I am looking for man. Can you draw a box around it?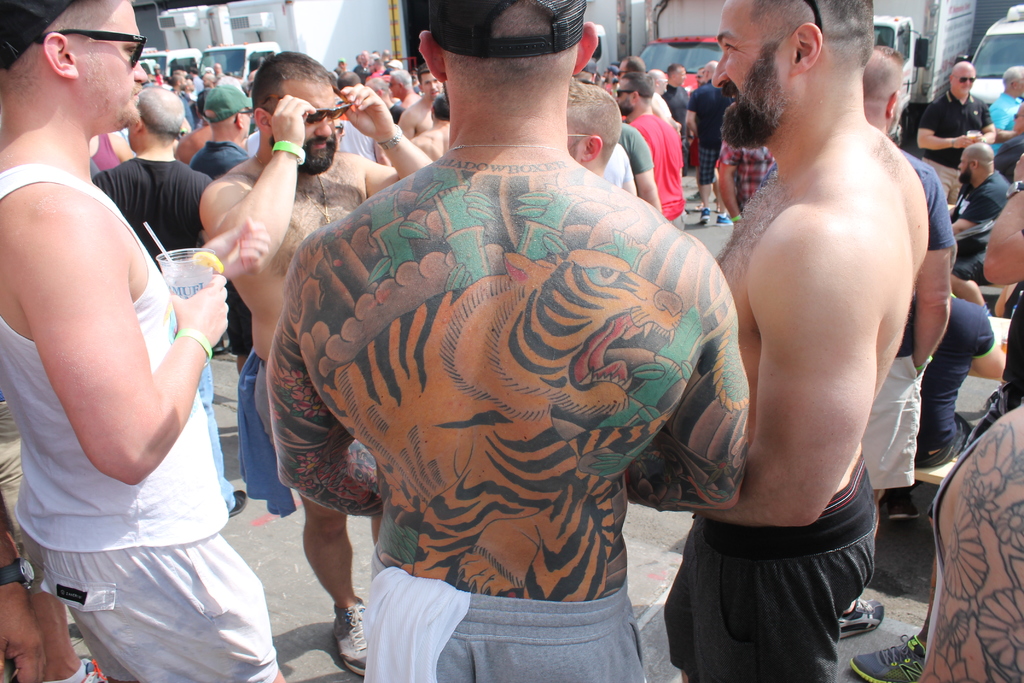
Sure, the bounding box is [986, 58, 1023, 158].
